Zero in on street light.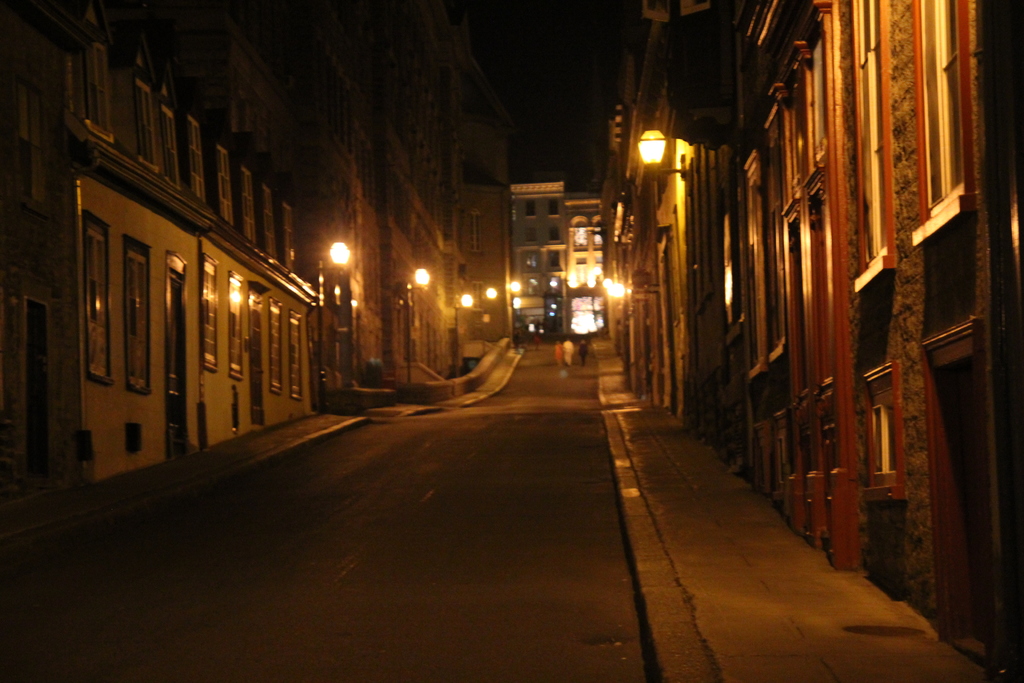
Zeroed in: 317 240 352 415.
